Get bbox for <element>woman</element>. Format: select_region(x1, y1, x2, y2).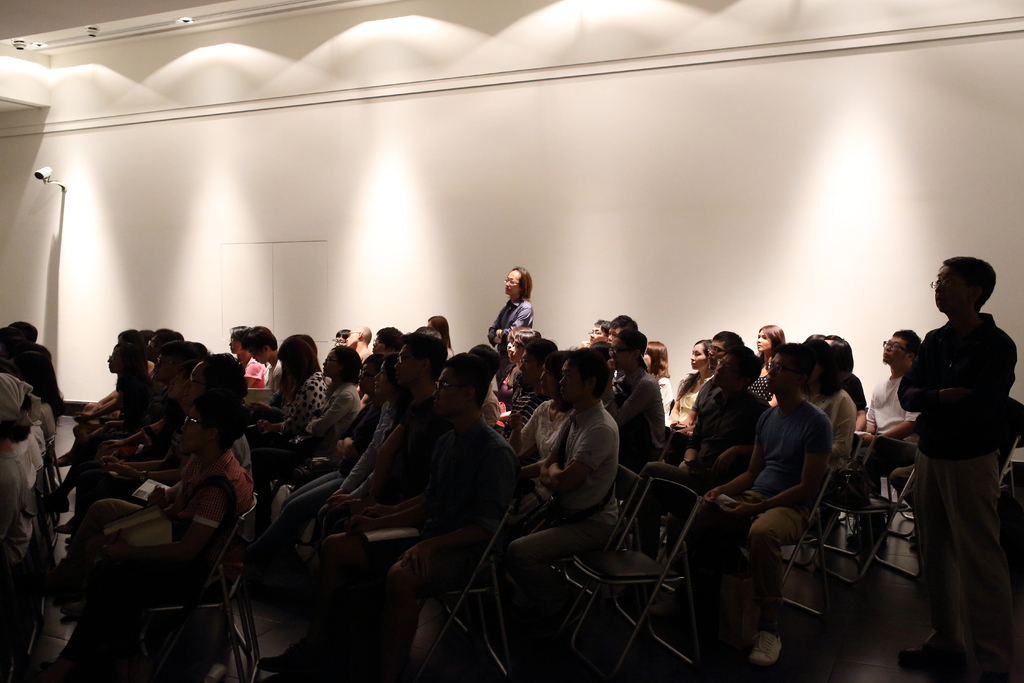
select_region(501, 326, 531, 387).
